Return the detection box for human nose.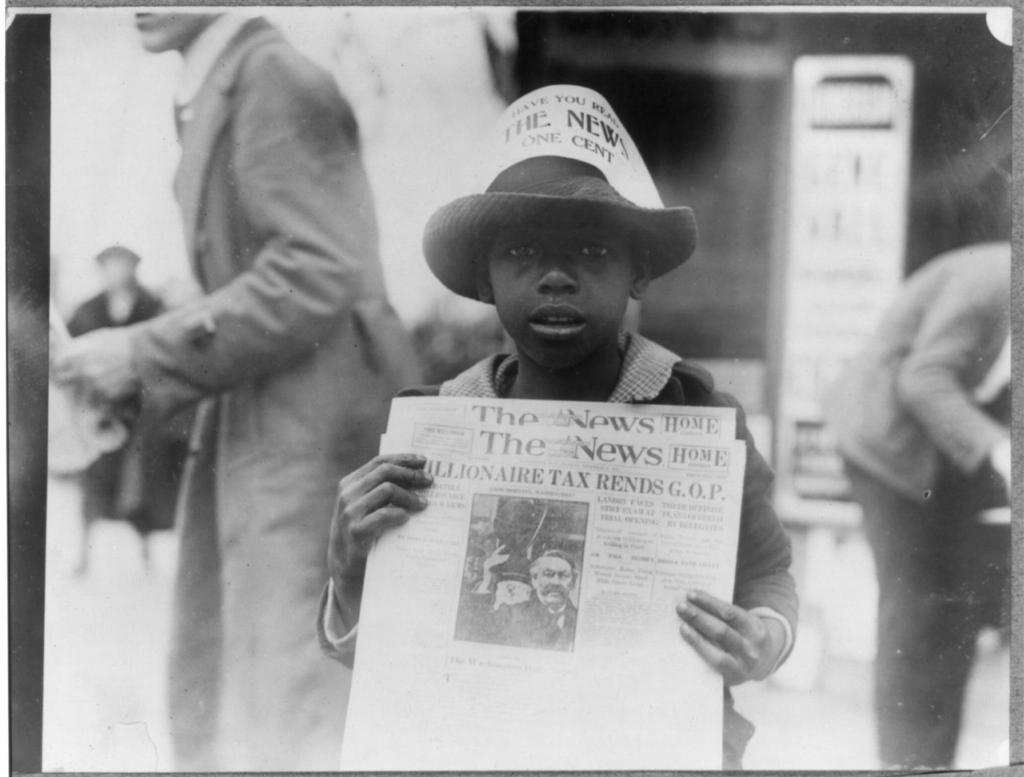
[x1=537, y1=249, x2=576, y2=293].
